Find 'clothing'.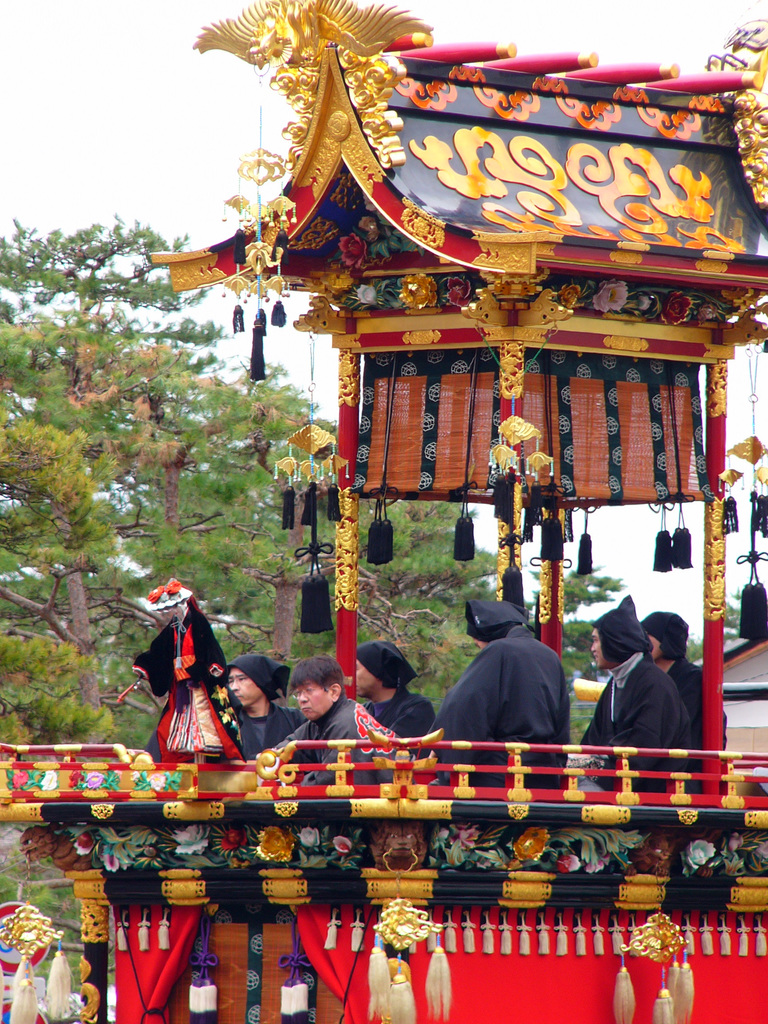
rect(268, 693, 403, 786).
